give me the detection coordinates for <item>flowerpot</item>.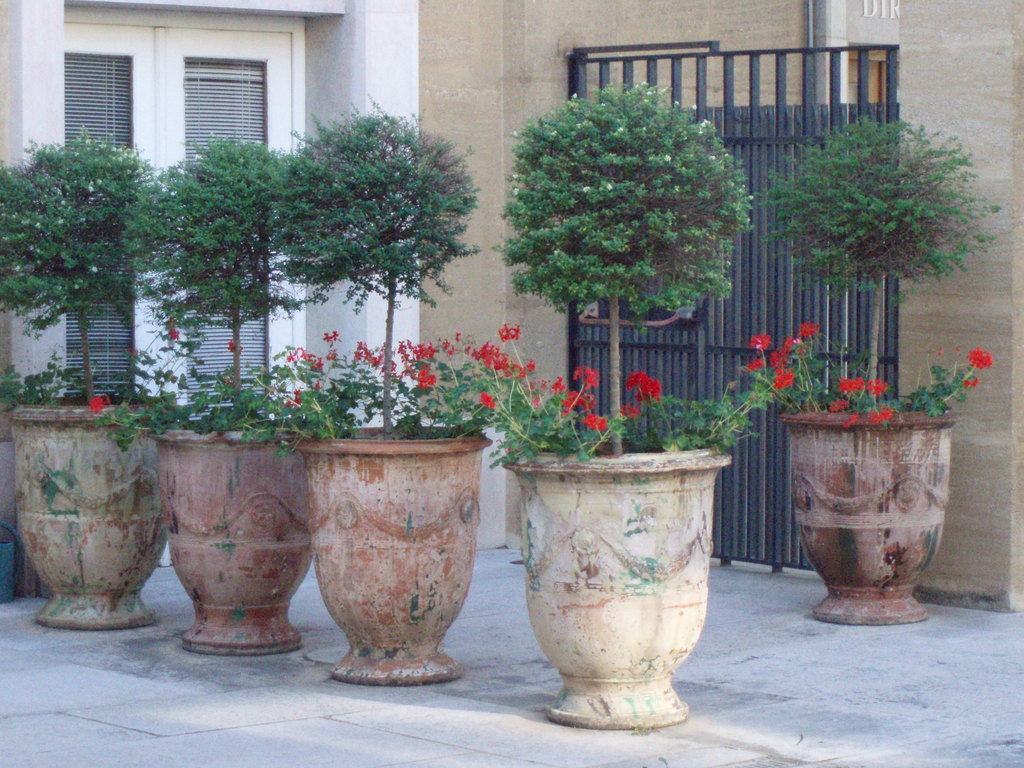
box=[12, 388, 168, 634].
